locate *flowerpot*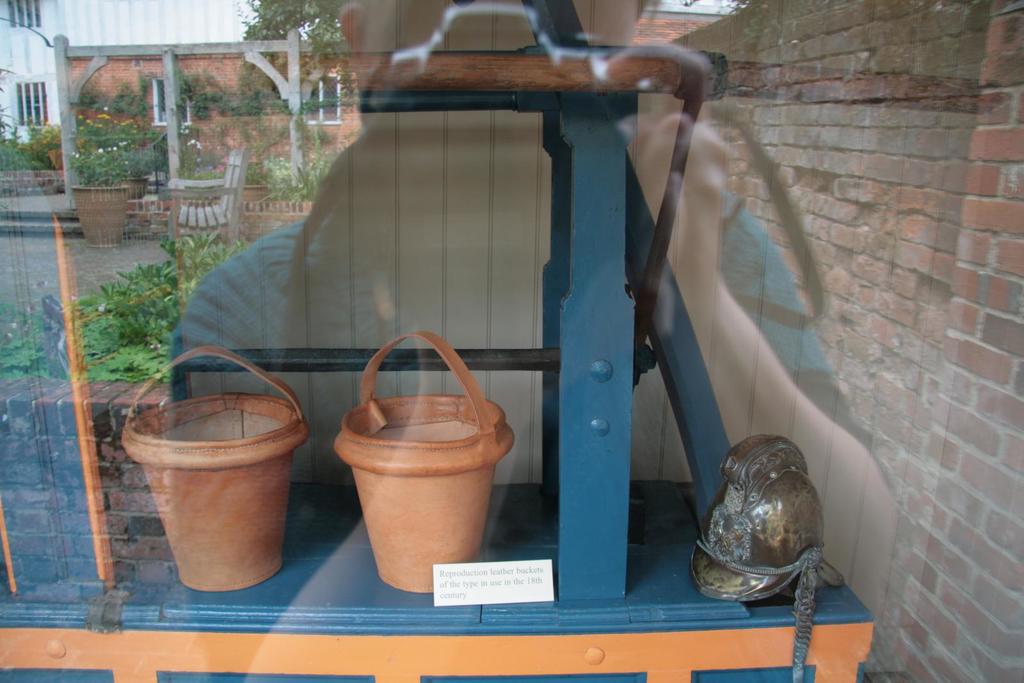
121:175:151:201
